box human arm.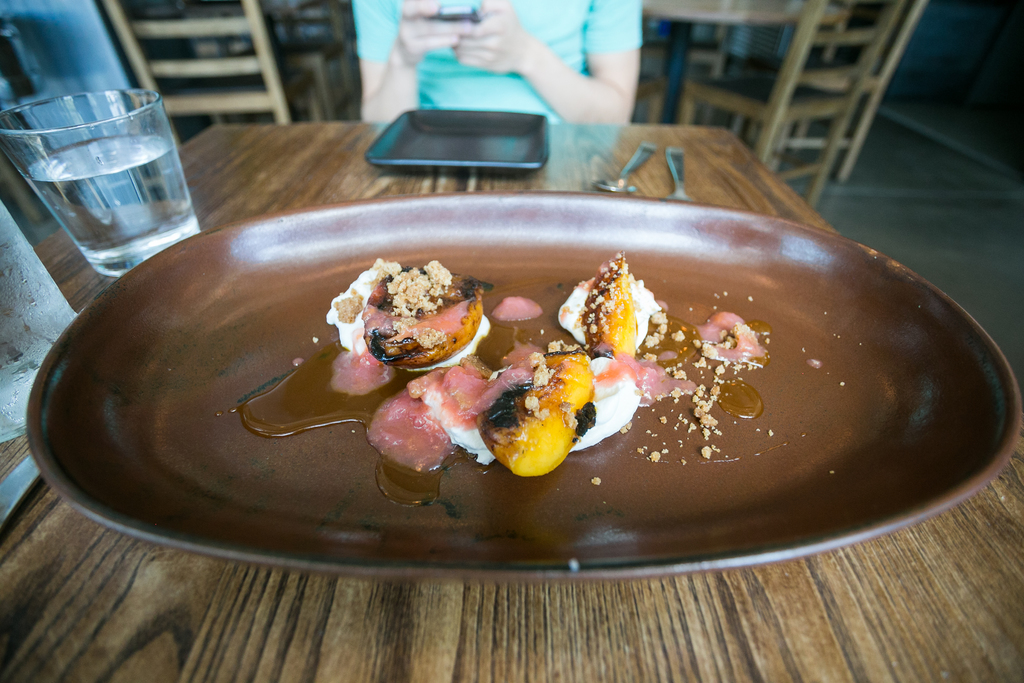
pyautogui.locateOnScreen(350, 0, 479, 120).
